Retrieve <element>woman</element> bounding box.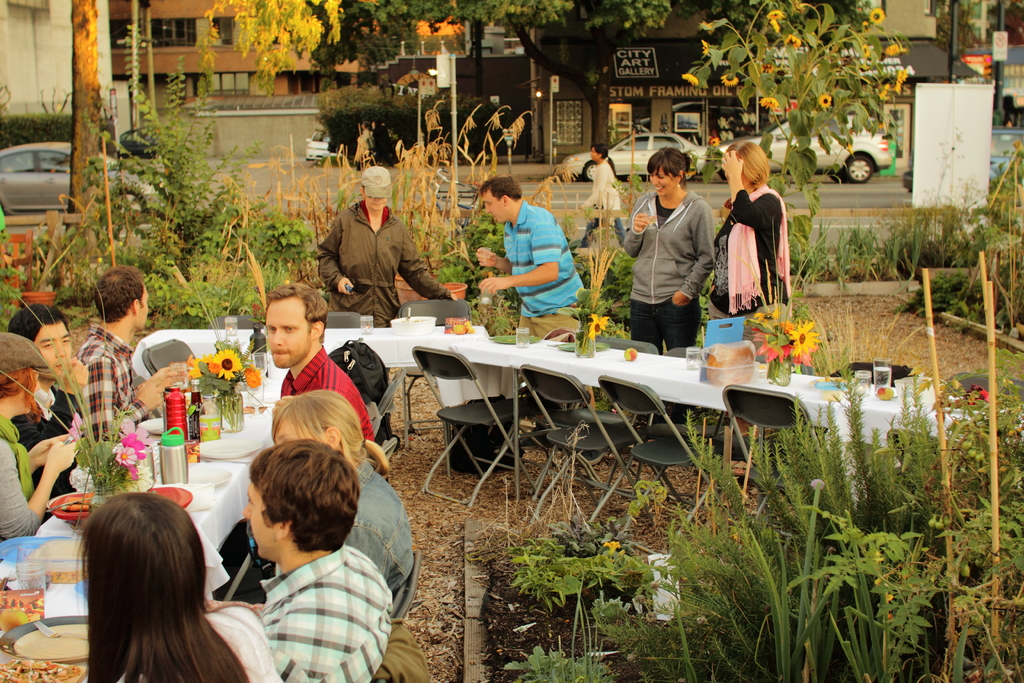
Bounding box: box=[727, 134, 799, 337].
